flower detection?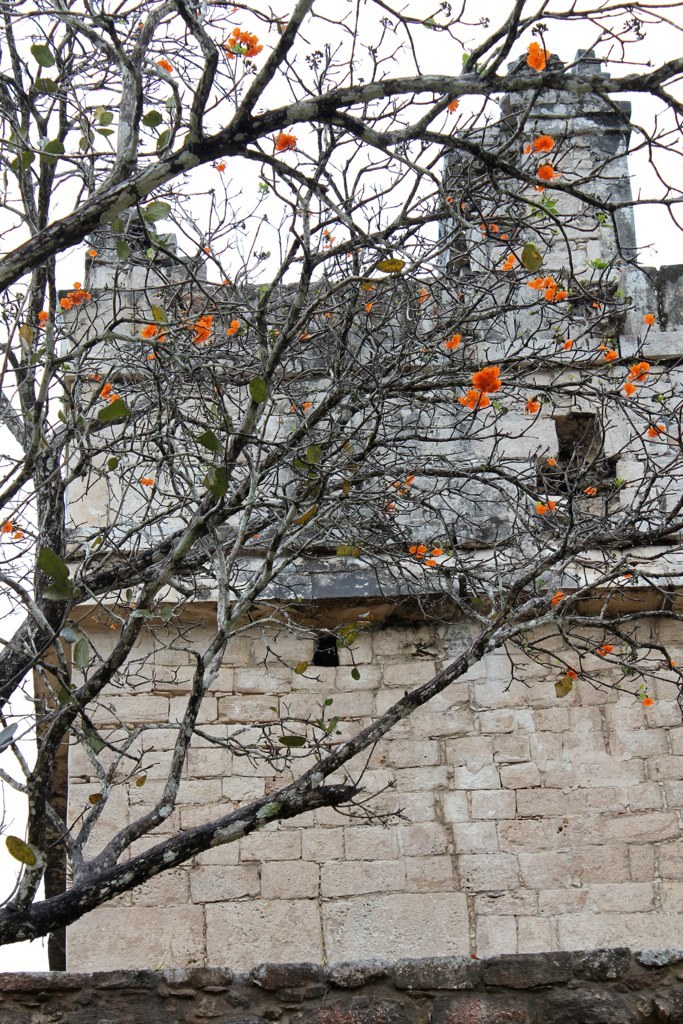
locate(401, 490, 408, 494)
